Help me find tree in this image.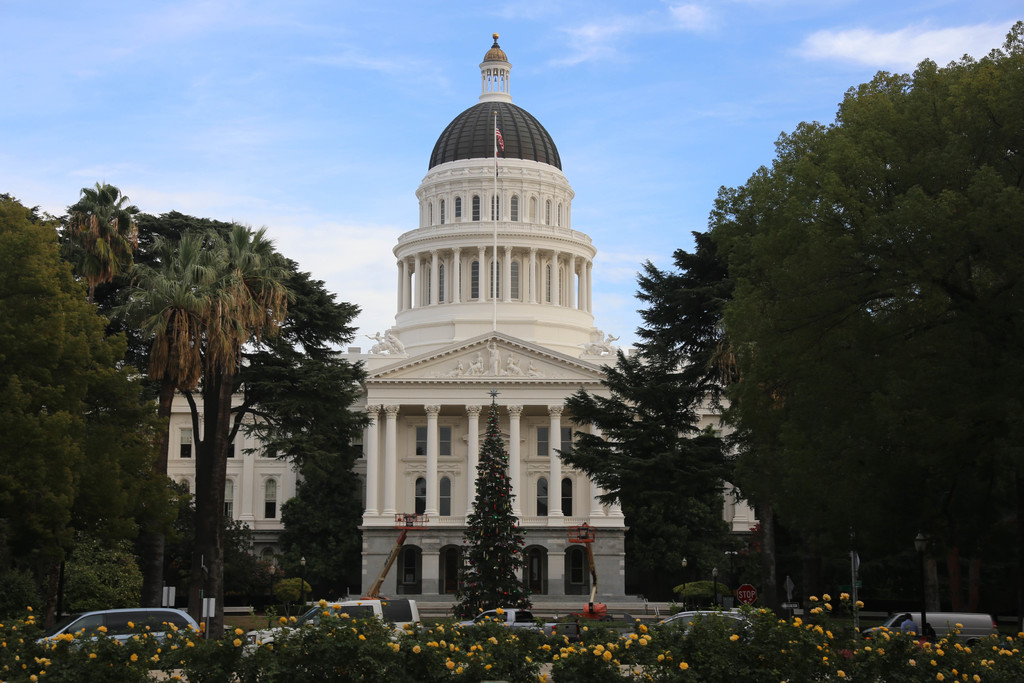
Found it: [100,195,362,406].
